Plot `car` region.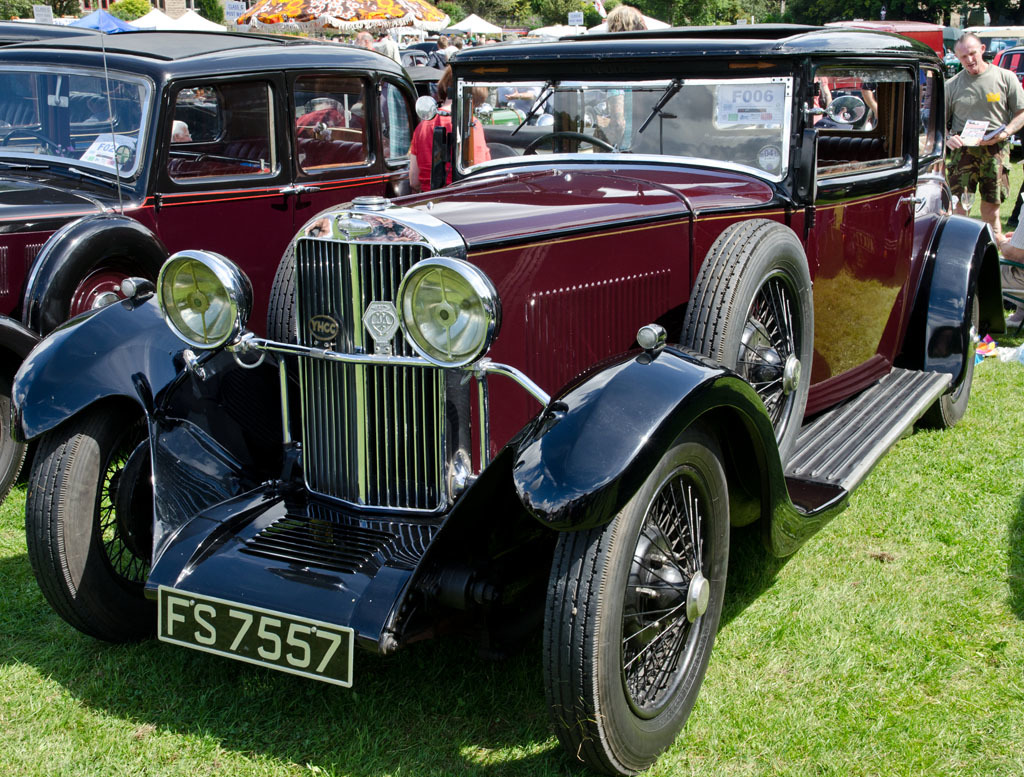
Plotted at {"left": 0, "top": 30, "right": 420, "bottom": 504}.
